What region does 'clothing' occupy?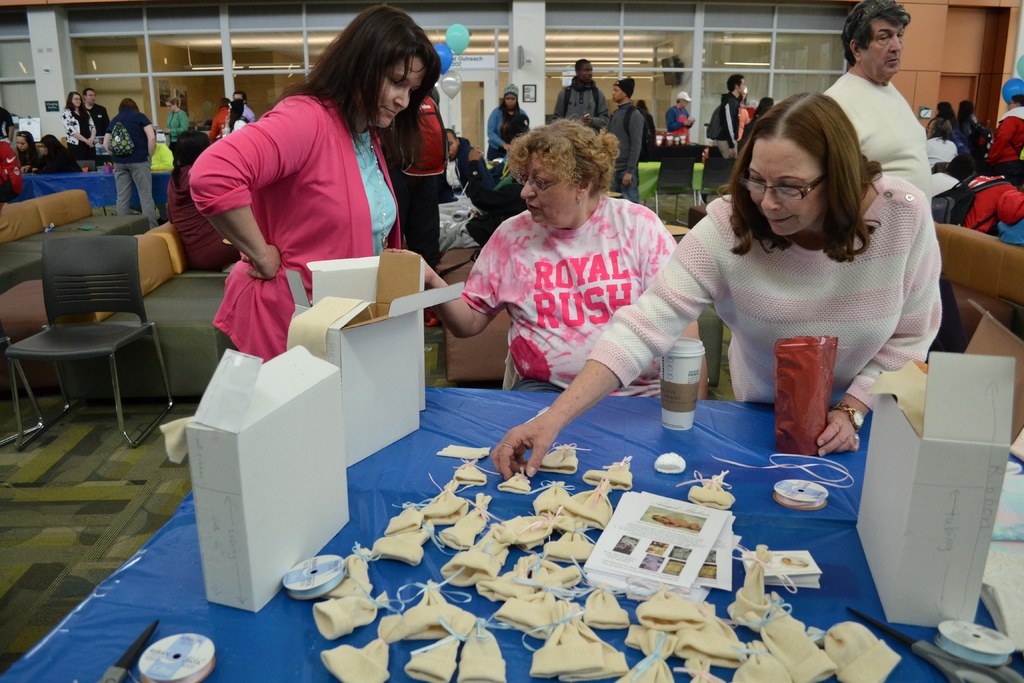
BBox(108, 104, 164, 227).
